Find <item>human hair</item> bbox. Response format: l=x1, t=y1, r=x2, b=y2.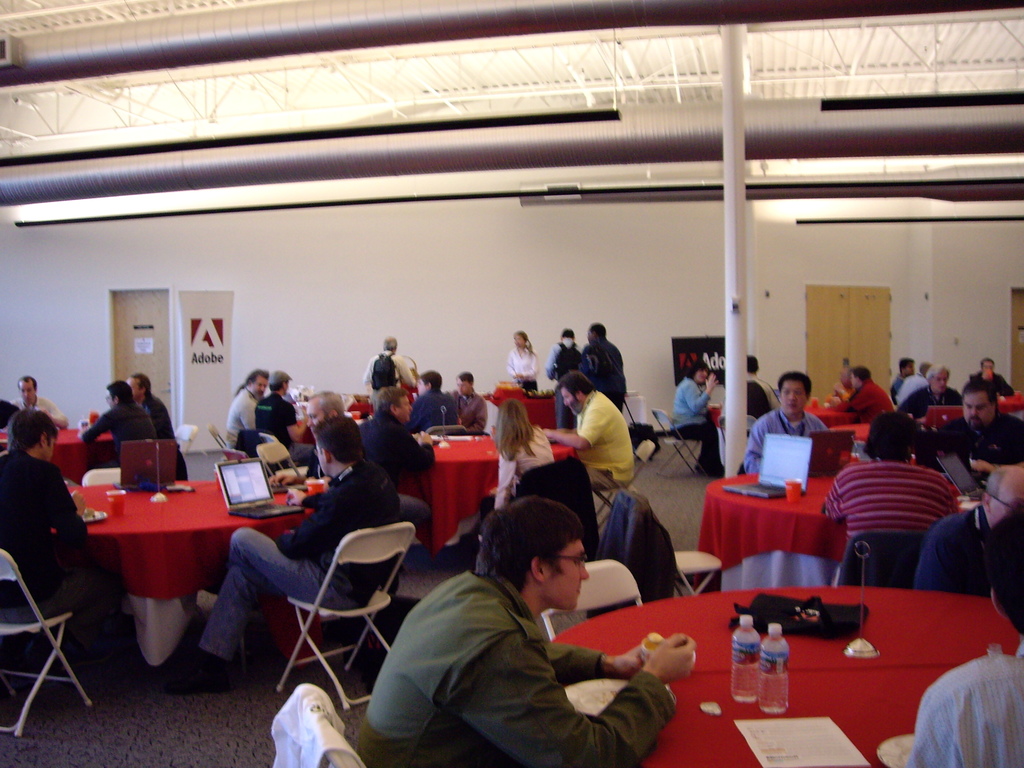
l=106, t=380, r=134, b=402.
